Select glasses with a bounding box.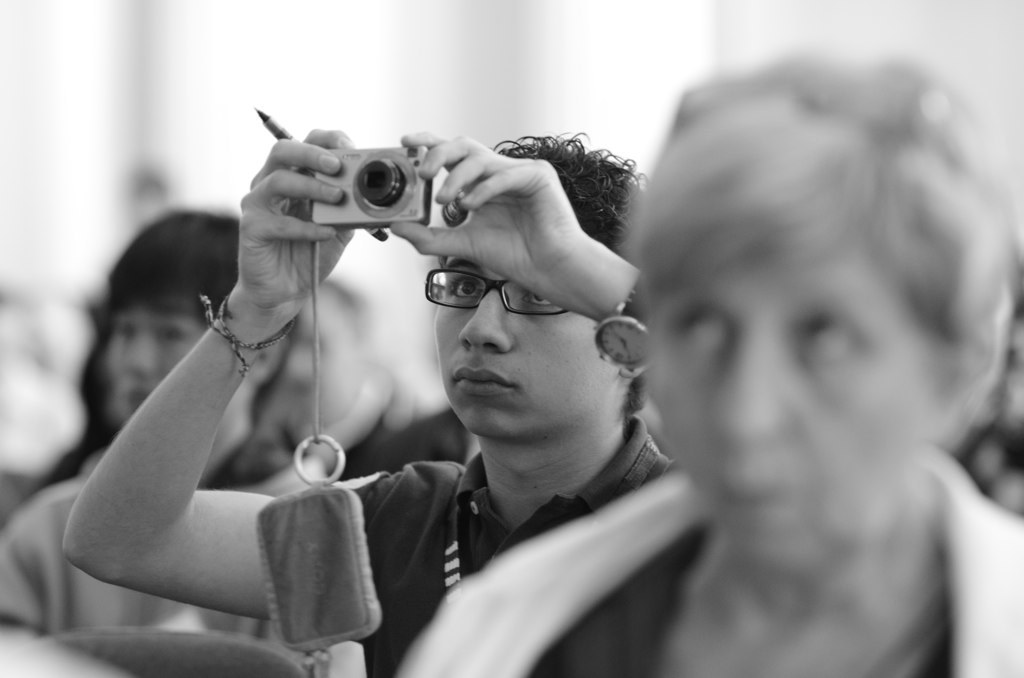
select_region(421, 267, 573, 316).
